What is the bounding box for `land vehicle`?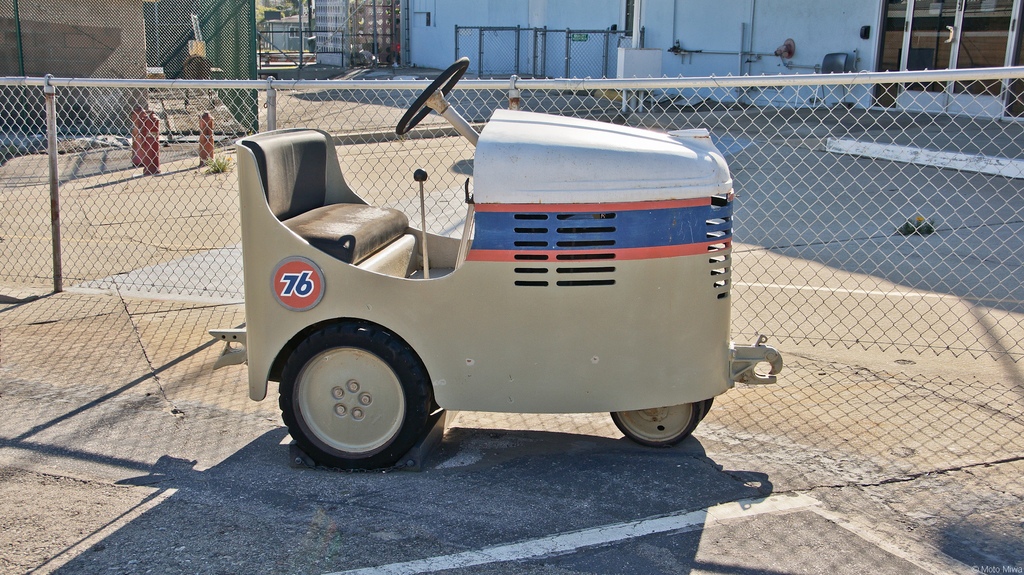
[217,56,761,475].
